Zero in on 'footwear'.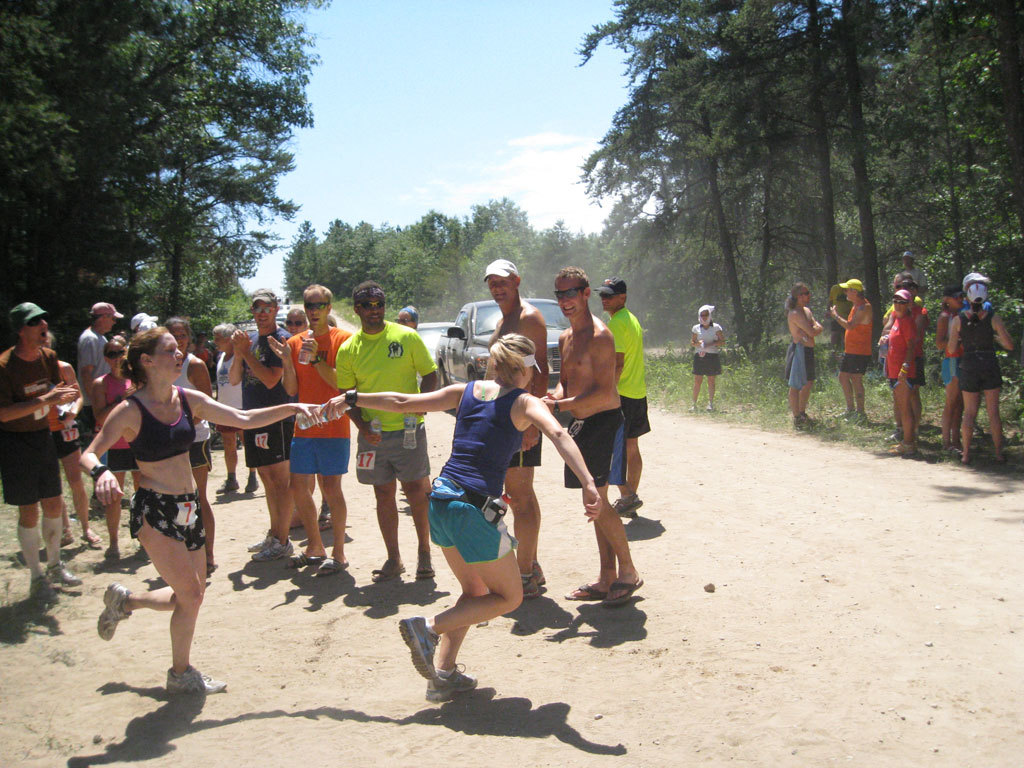
Zeroed in: 604 575 649 608.
